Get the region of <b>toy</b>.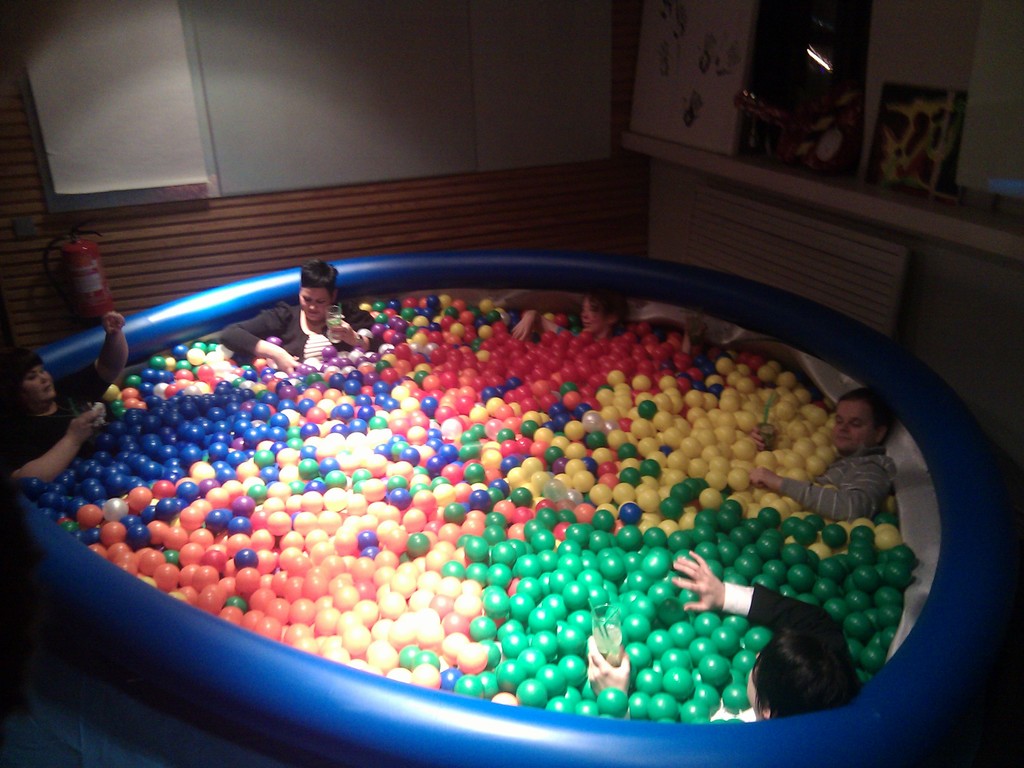
pyautogui.locateOnScreen(527, 609, 558, 634).
